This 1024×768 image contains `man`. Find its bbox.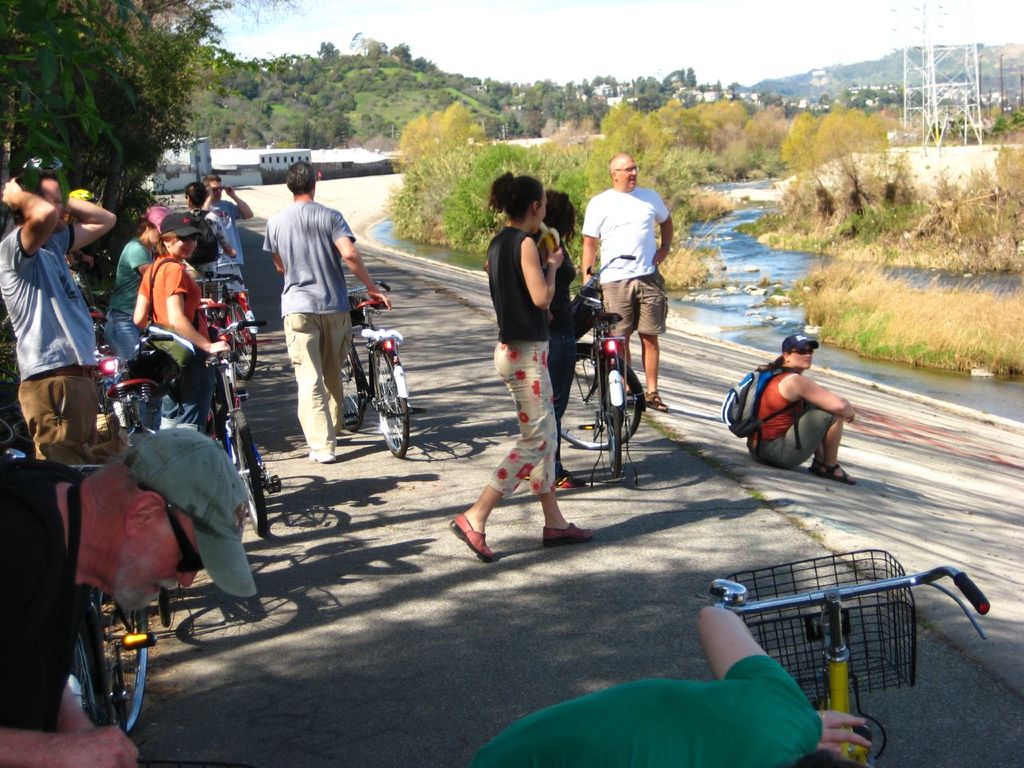
[260,158,394,463].
